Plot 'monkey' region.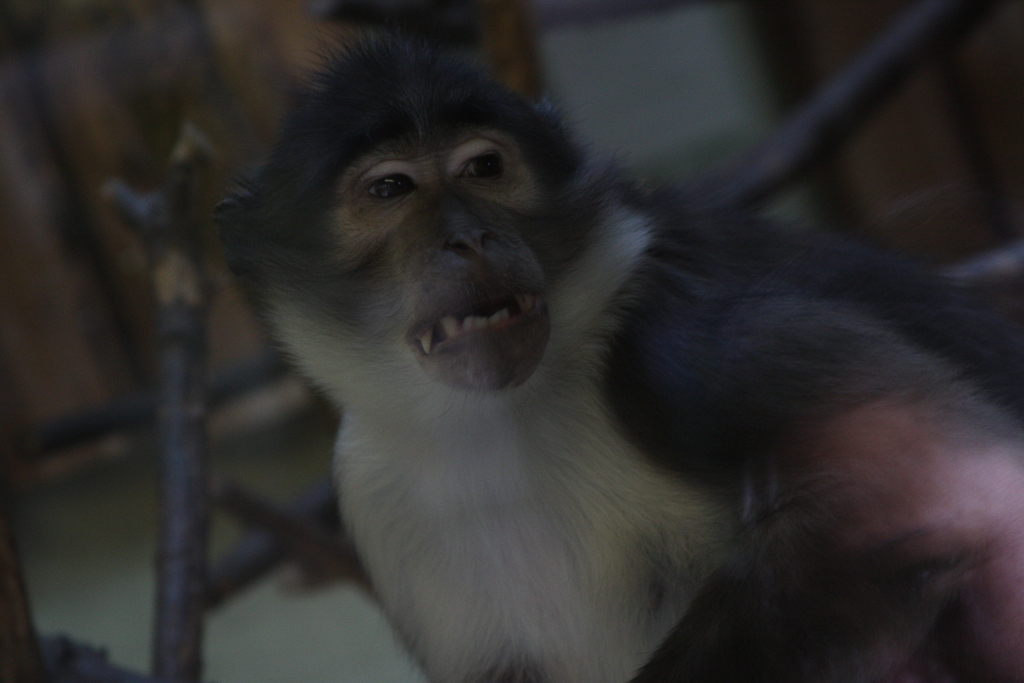
Plotted at 218:27:1023:682.
